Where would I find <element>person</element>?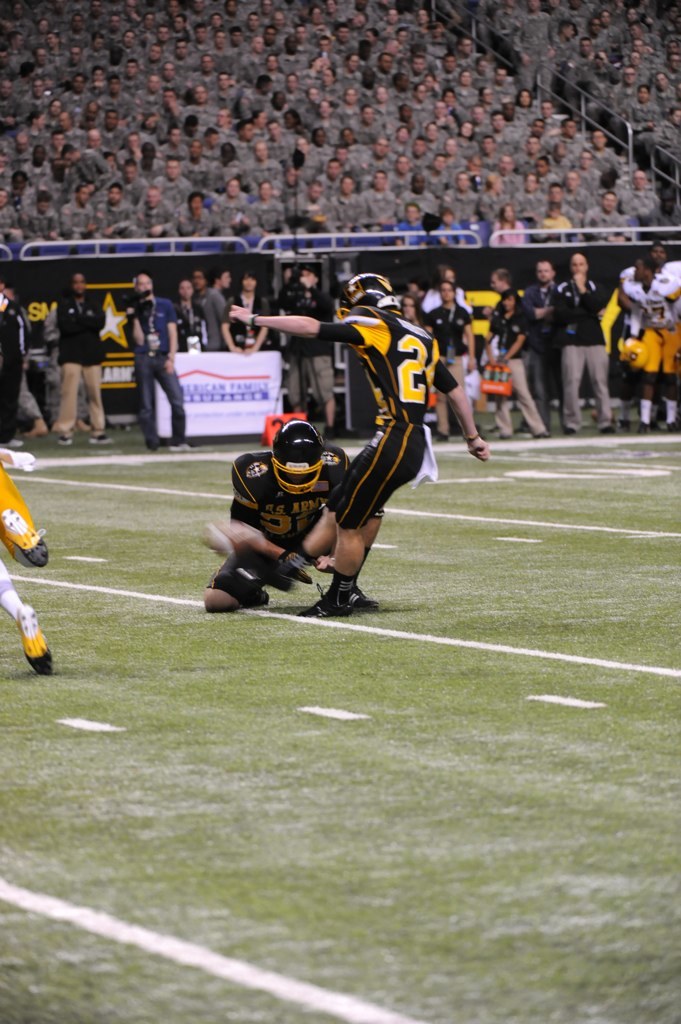
At region(417, 269, 470, 423).
